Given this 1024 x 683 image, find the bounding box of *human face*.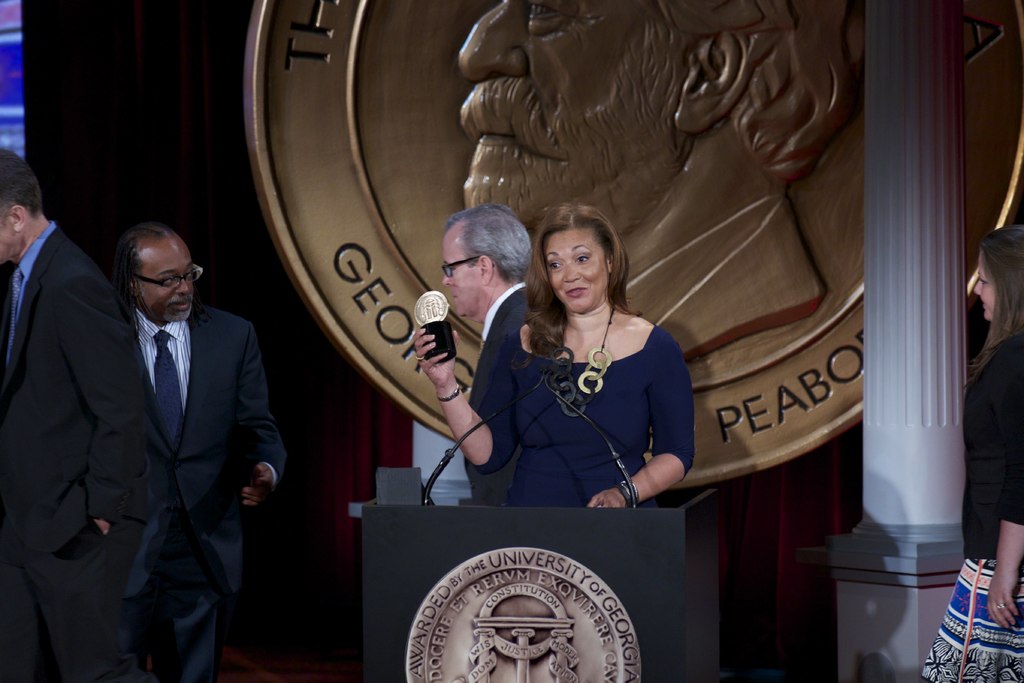
[left=973, top=252, right=997, bottom=325].
